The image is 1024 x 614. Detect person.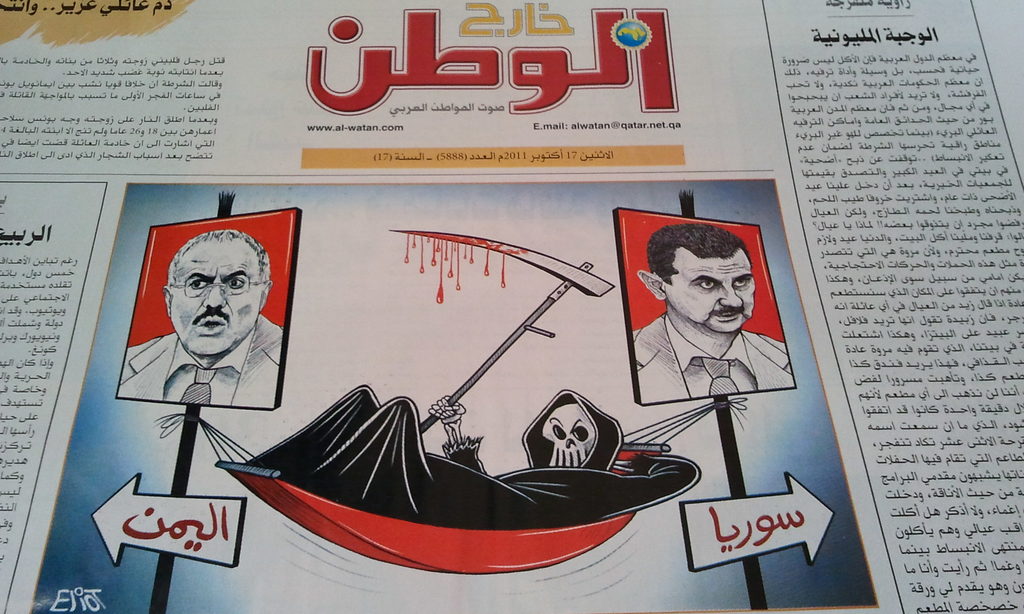
Detection: (134,219,288,446).
